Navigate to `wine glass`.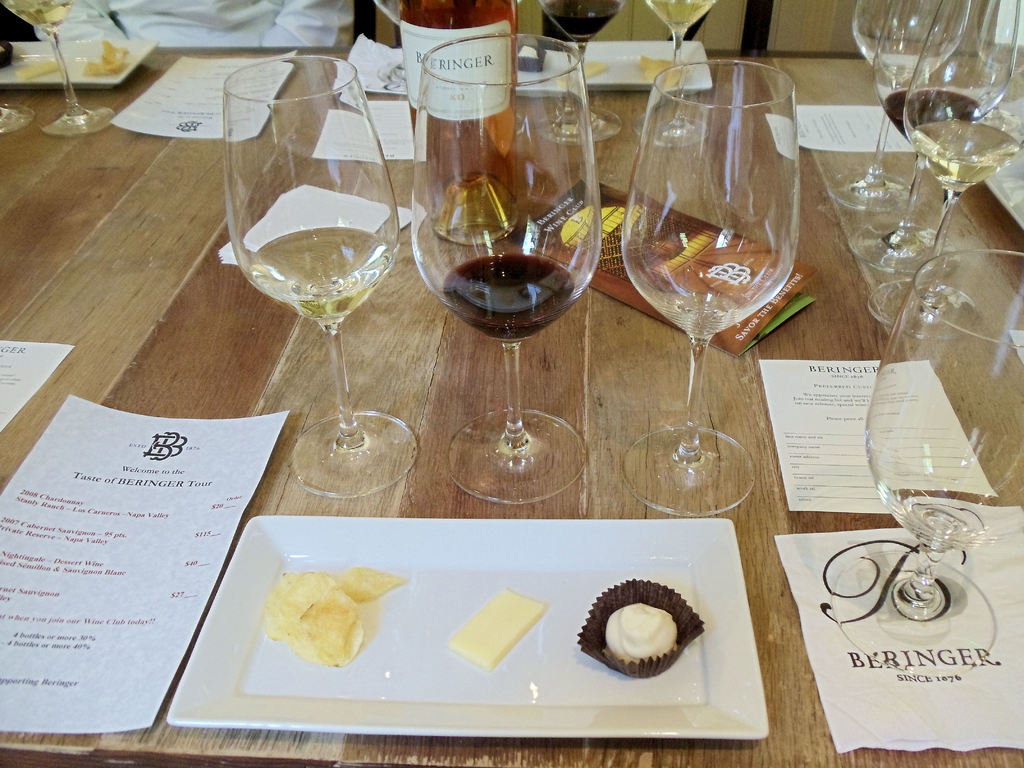
Navigation target: [left=852, top=0, right=1014, bottom=273].
